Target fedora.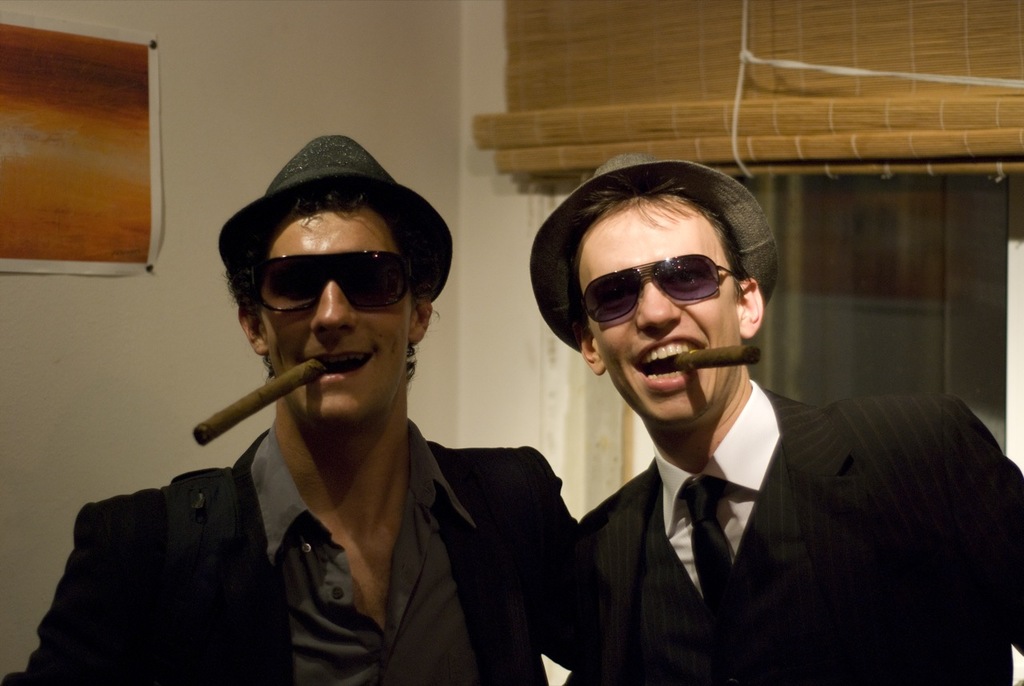
Target region: region(217, 130, 456, 300).
